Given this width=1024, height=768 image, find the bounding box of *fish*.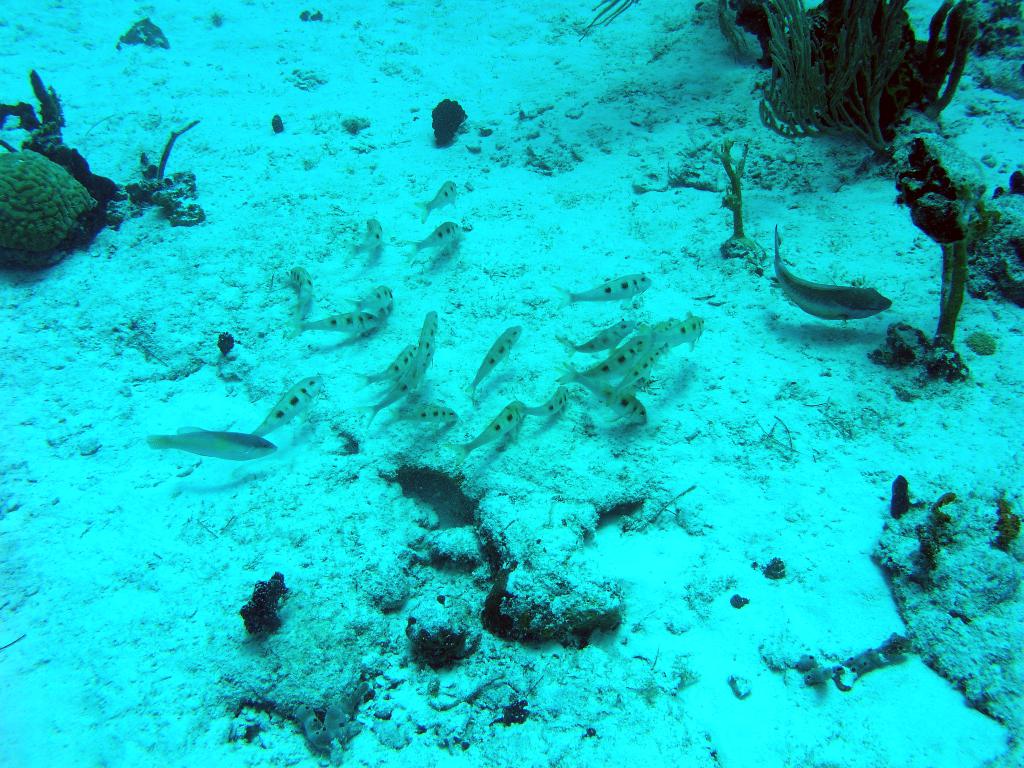
pyautogui.locateOnScreen(608, 340, 670, 407).
